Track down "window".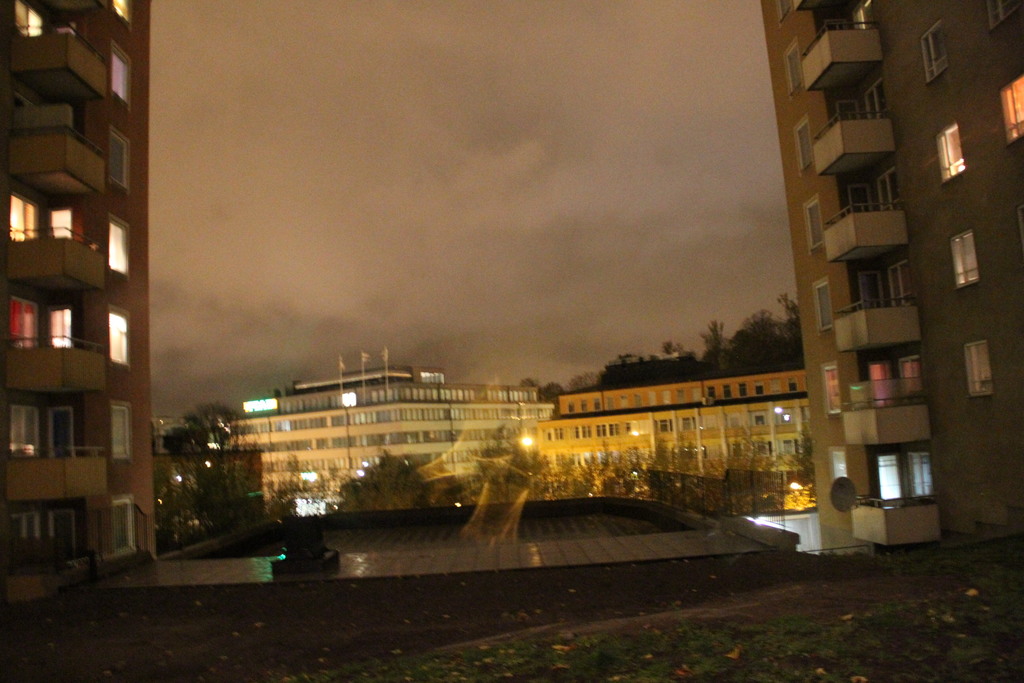
Tracked to Rect(948, 226, 980, 290).
